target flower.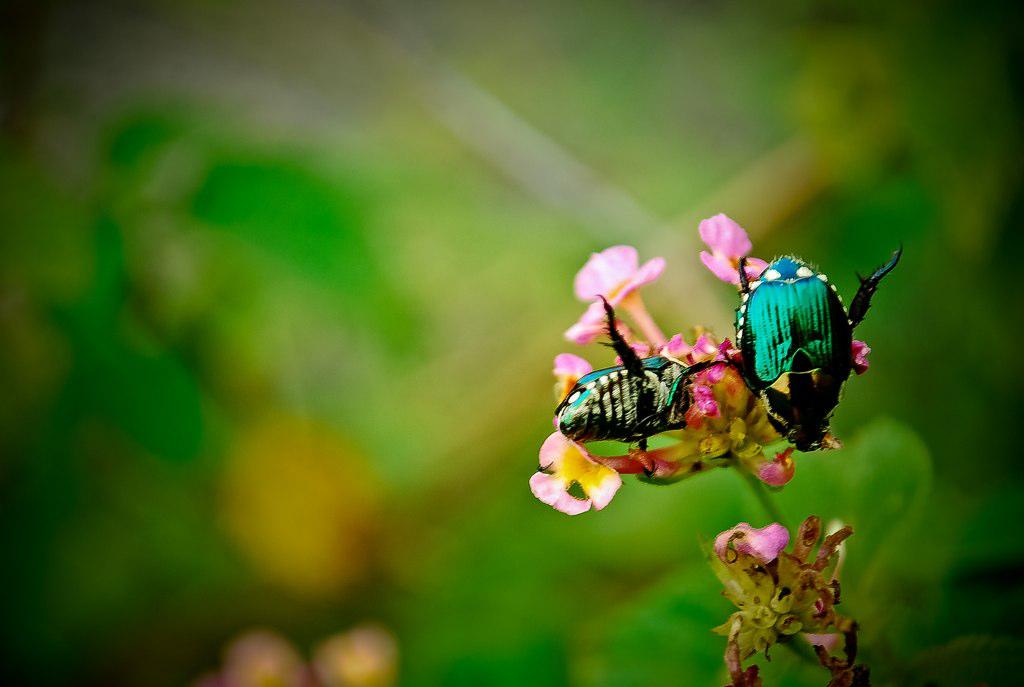
Target region: <bbox>708, 515, 784, 567</bbox>.
